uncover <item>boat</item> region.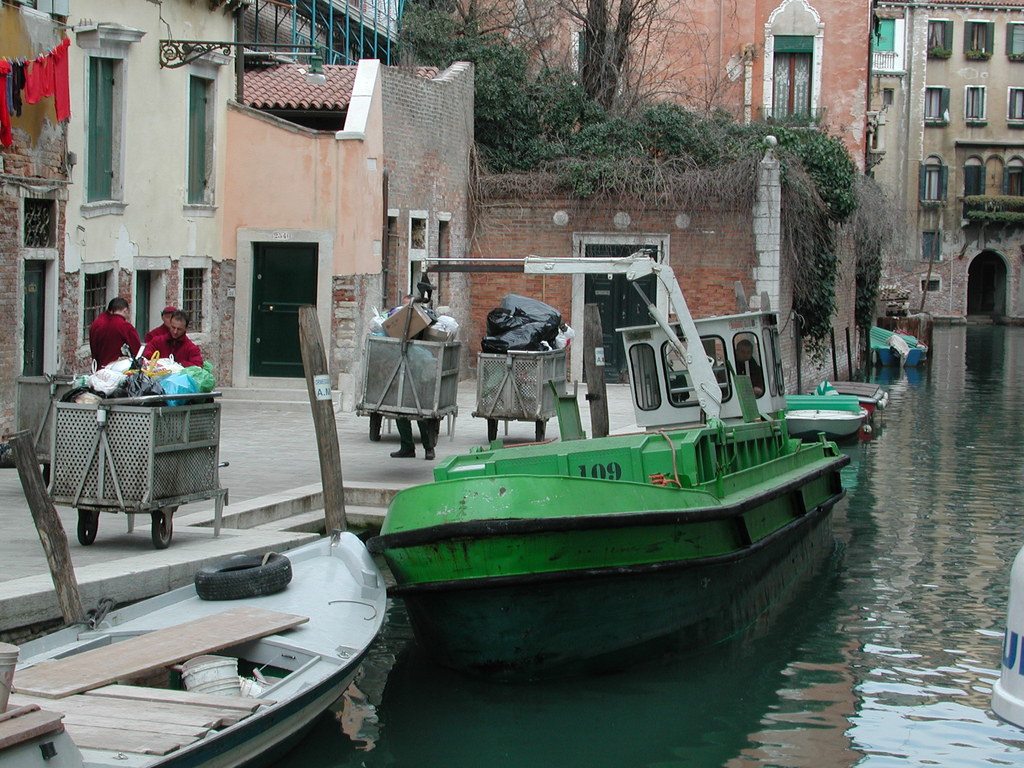
Uncovered: <bbox>868, 319, 924, 364</bbox>.
